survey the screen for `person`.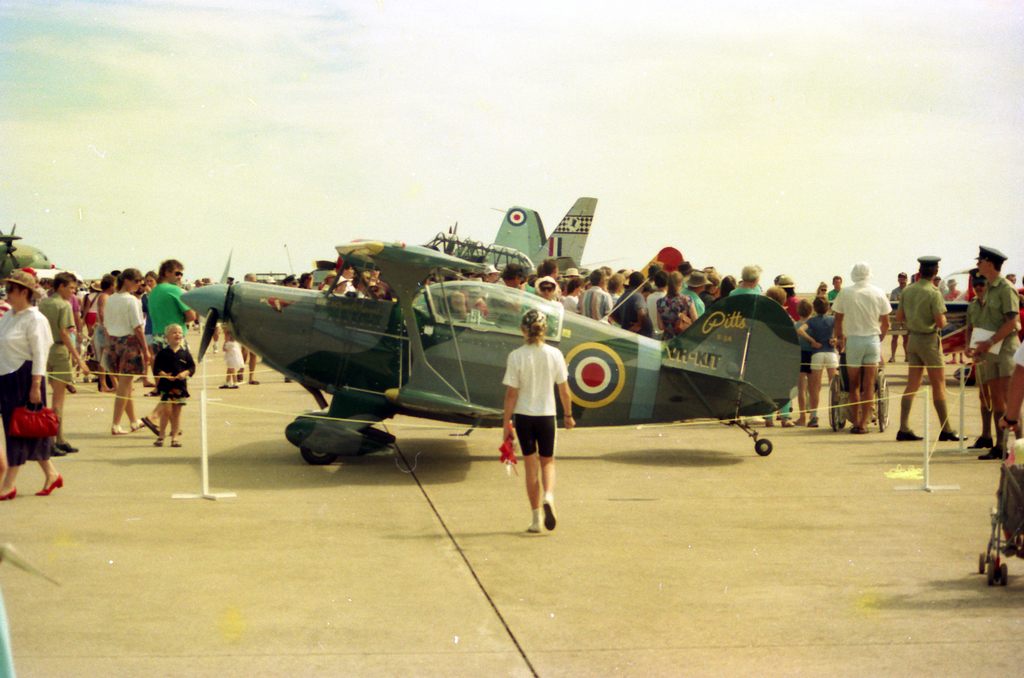
Survey found: <bbox>942, 279, 963, 365</bbox>.
